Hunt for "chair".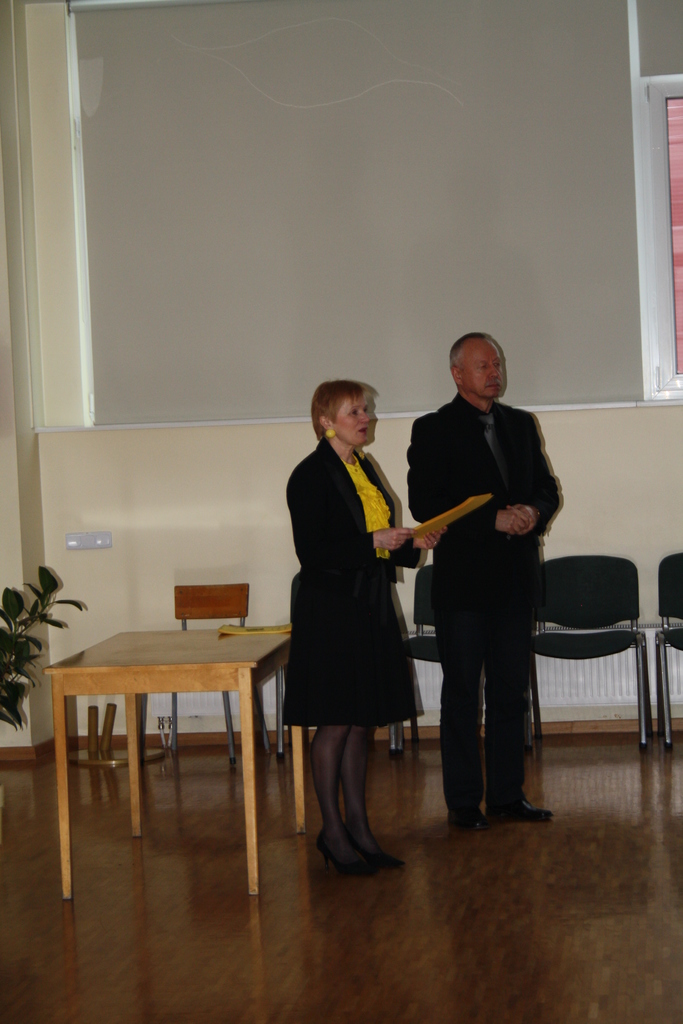
Hunted down at [x1=535, y1=548, x2=662, y2=783].
